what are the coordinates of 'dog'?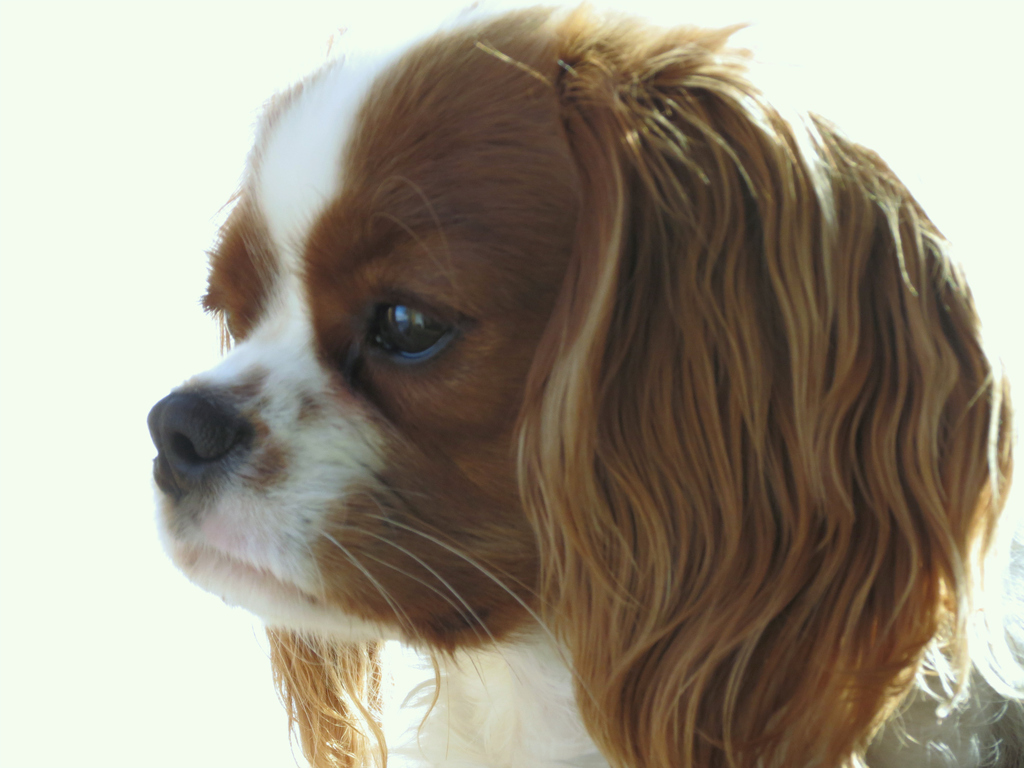
<region>143, 0, 1023, 767</region>.
